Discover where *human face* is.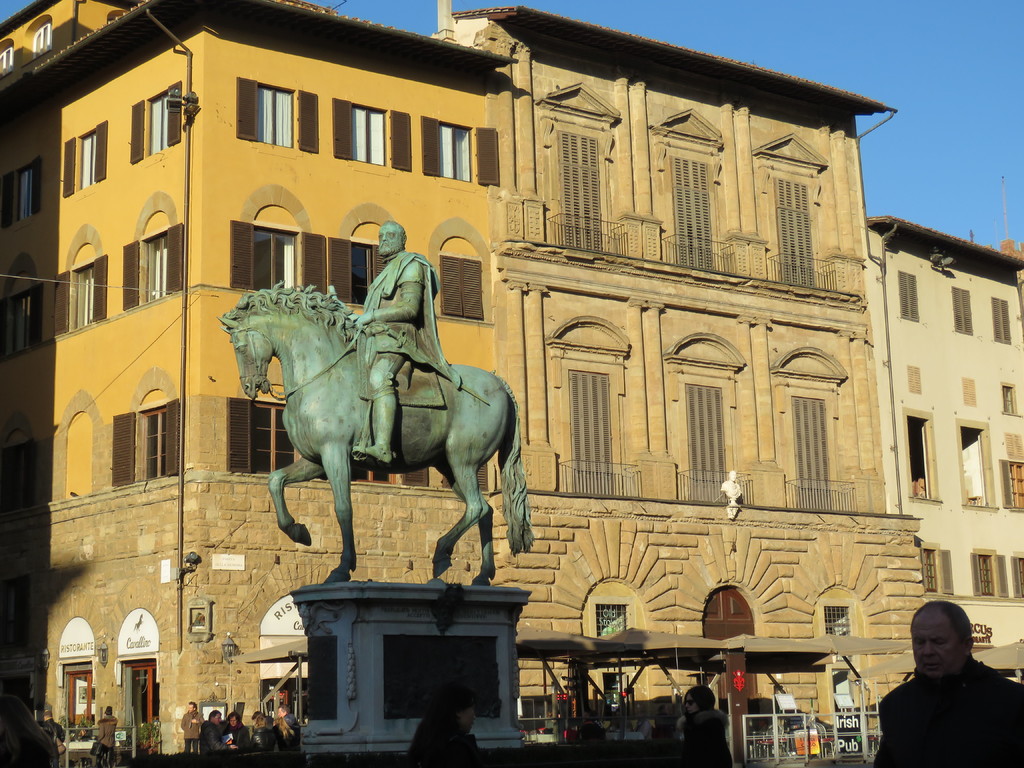
Discovered at region(217, 717, 223, 723).
